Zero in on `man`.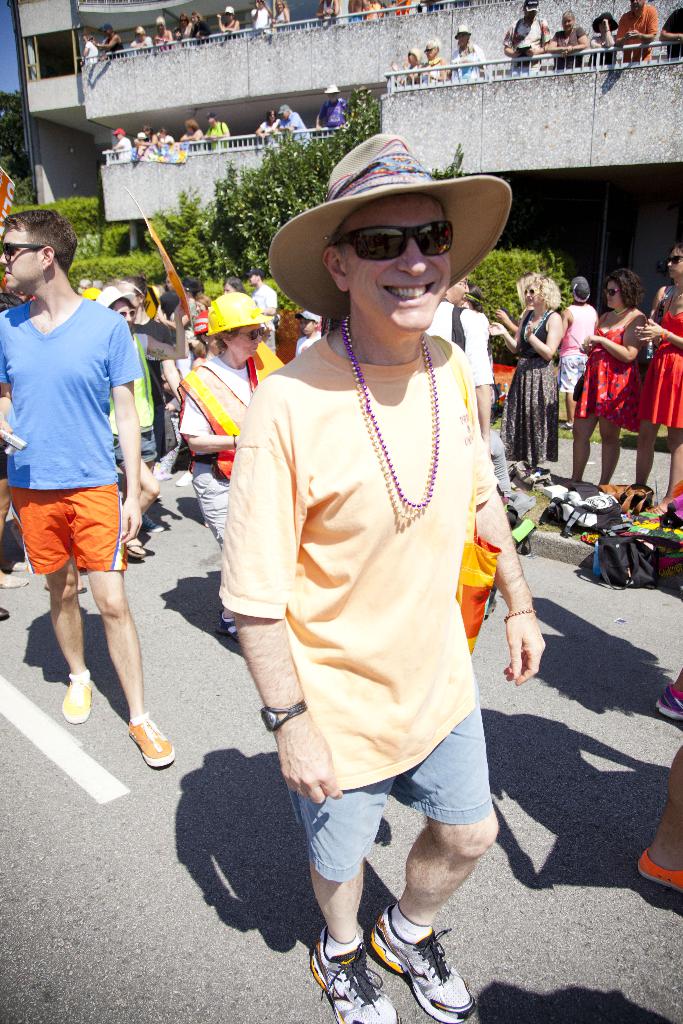
Zeroed in: (x1=218, y1=132, x2=544, y2=1023).
